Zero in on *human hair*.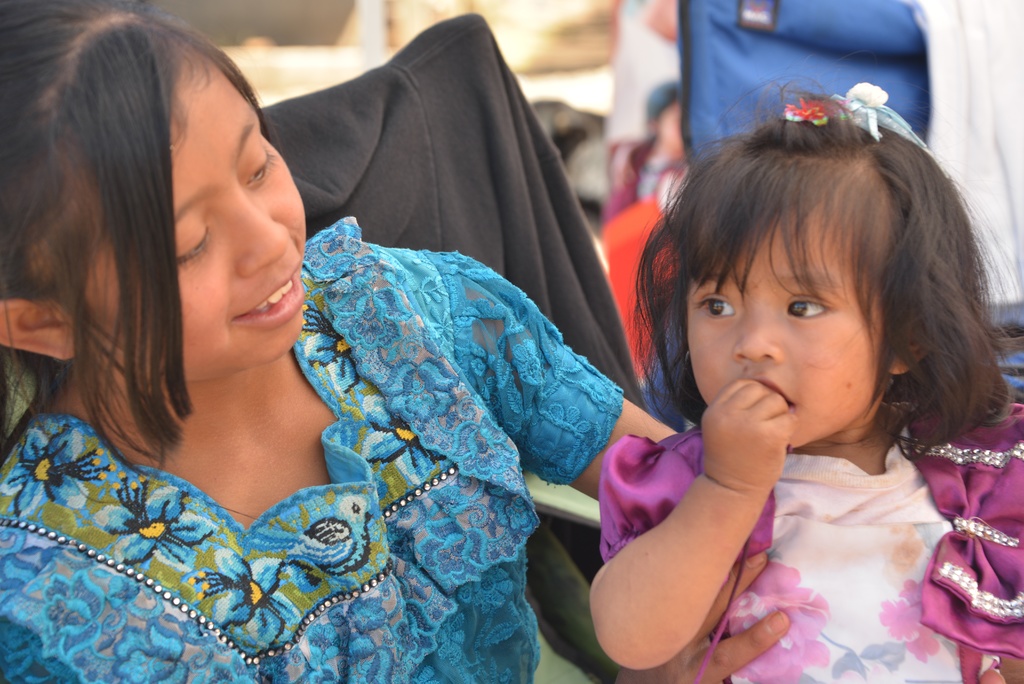
Zeroed in: [left=0, top=0, right=295, bottom=505].
